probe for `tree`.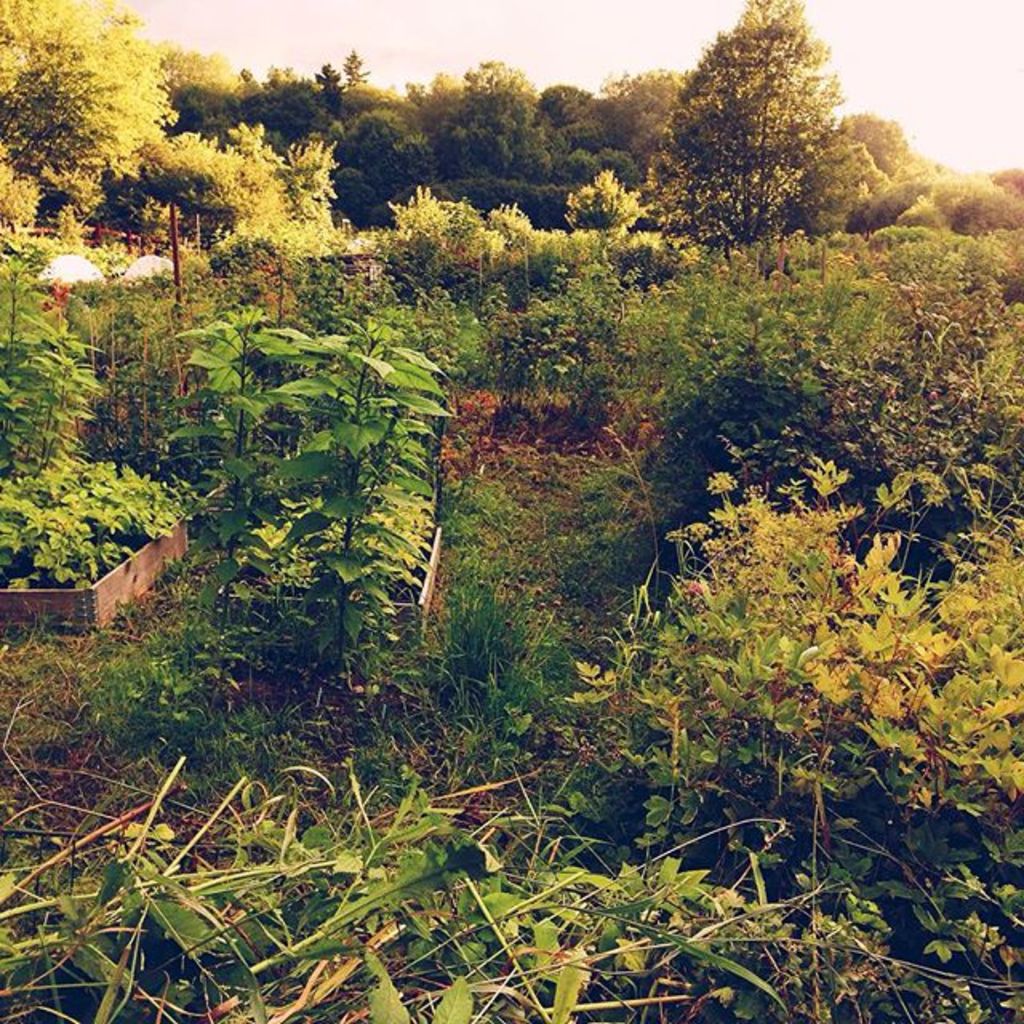
Probe result: 656 3 885 274.
